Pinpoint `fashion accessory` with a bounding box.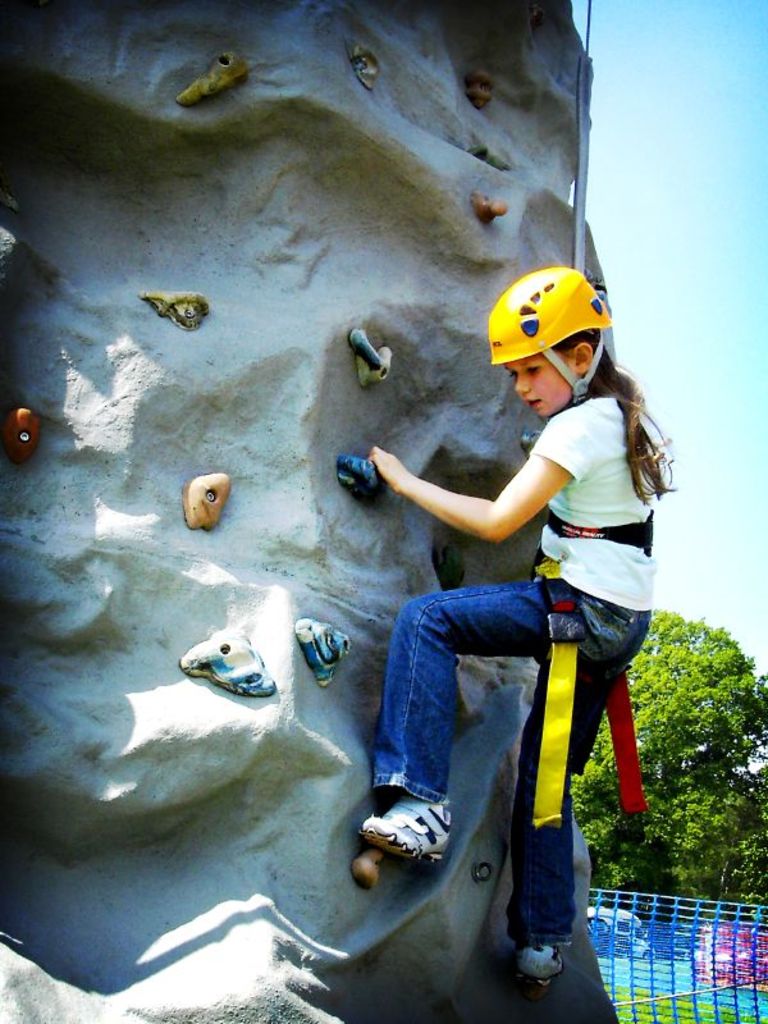
left=516, top=934, right=570, bottom=986.
